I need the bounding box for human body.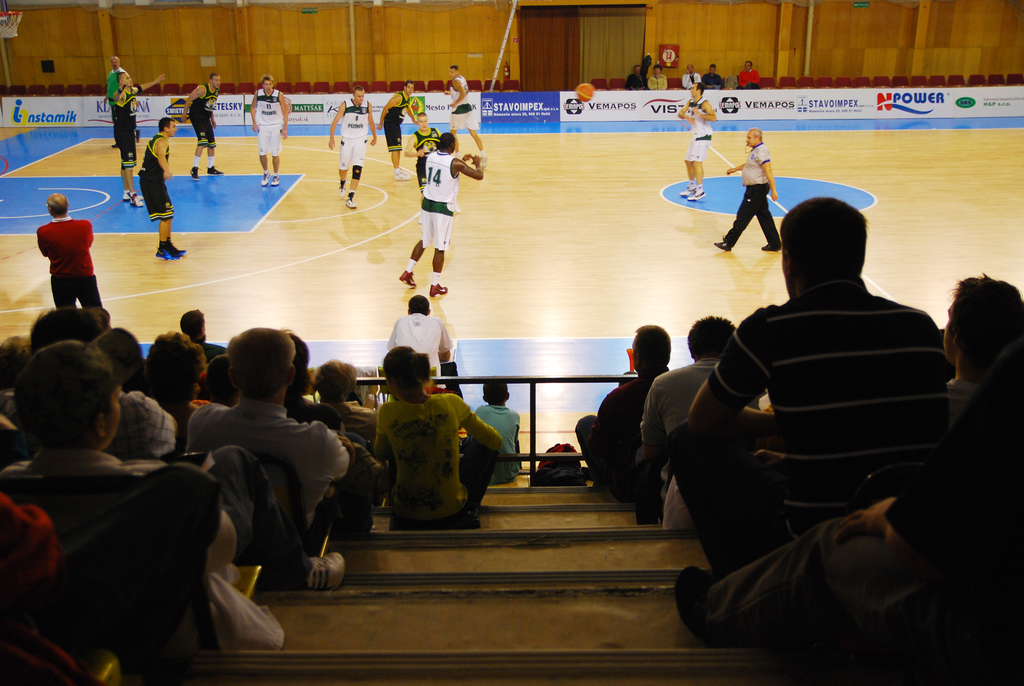
Here it is: BBox(404, 111, 444, 199).
